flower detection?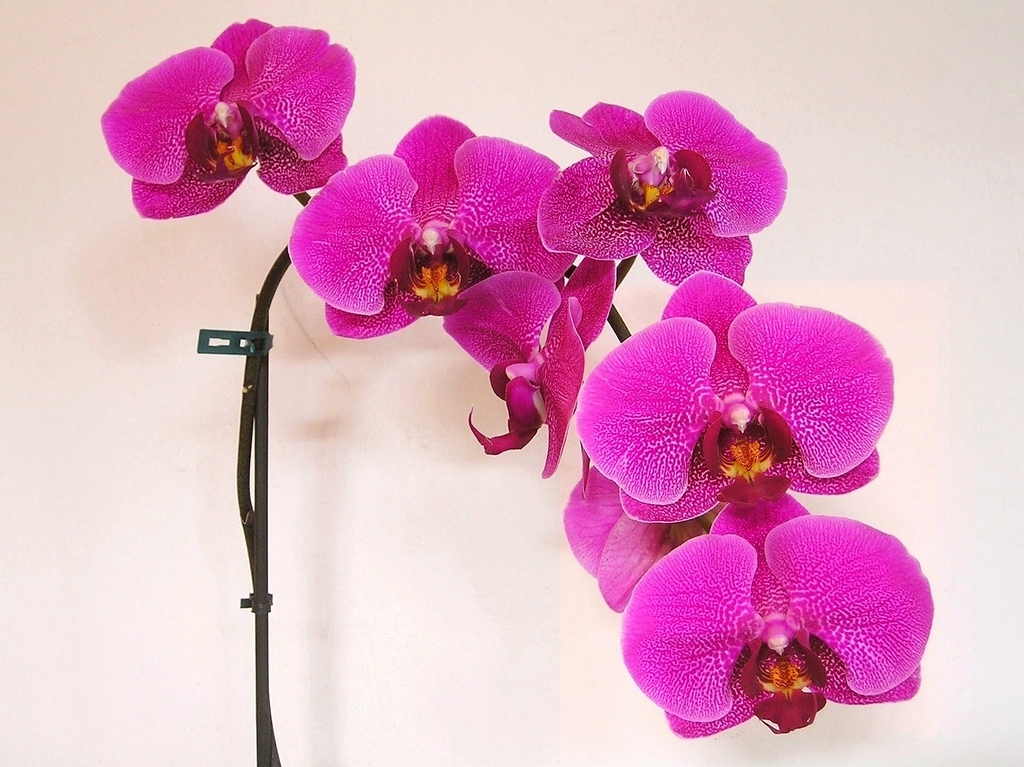
box(559, 268, 897, 615)
